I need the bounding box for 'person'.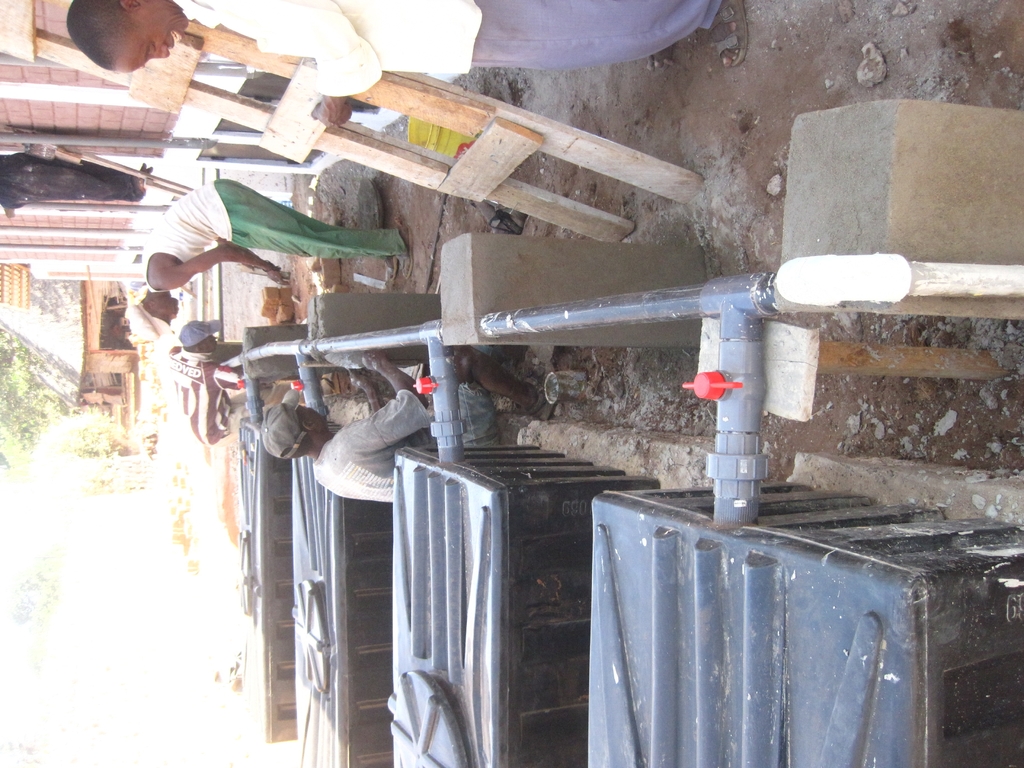
Here it is: (179,321,247,447).
